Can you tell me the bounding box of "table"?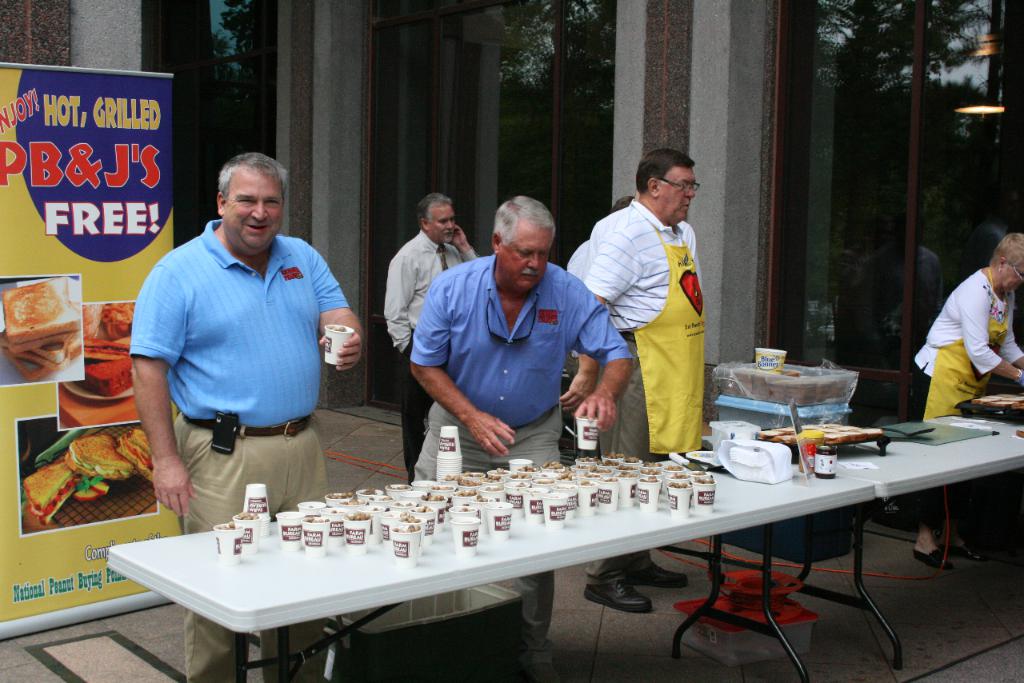
box=[96, 445, 976, 669].
